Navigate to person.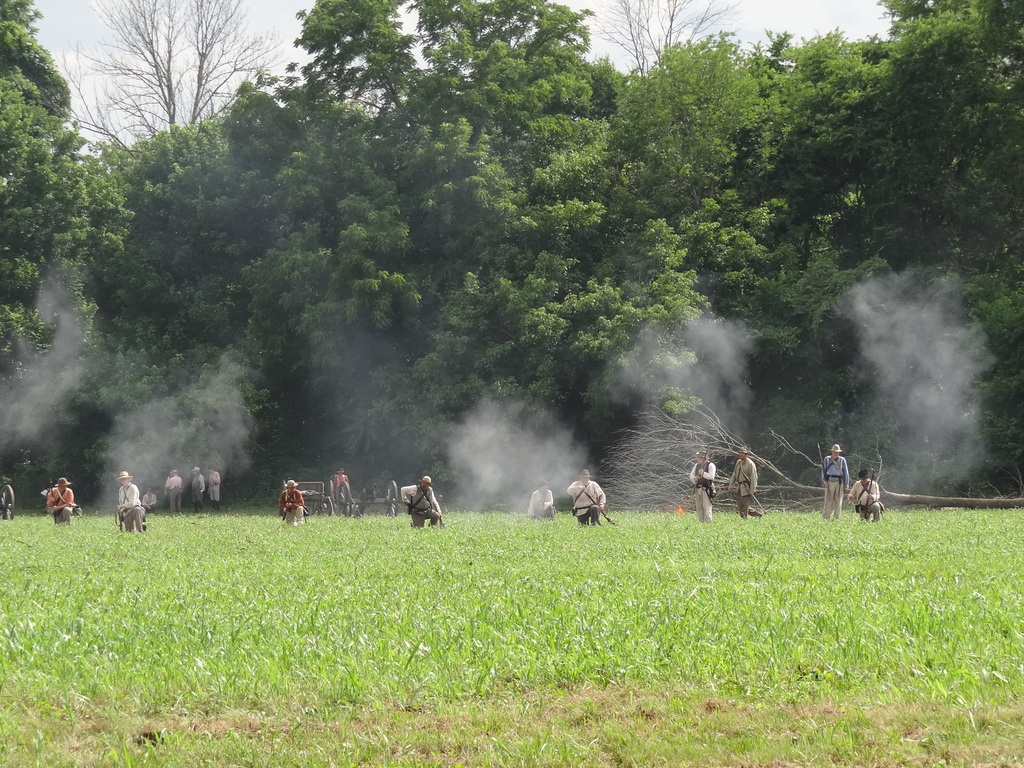
Navigation target: box=[724, 445, 756, 516].
